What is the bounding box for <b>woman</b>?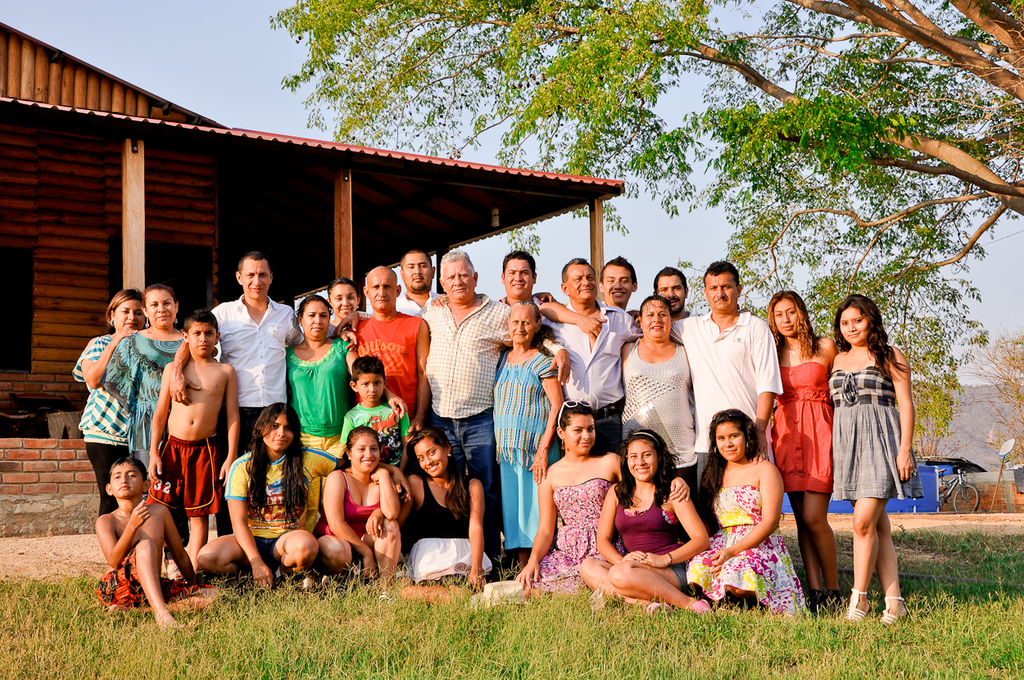
619/293/691/487.
